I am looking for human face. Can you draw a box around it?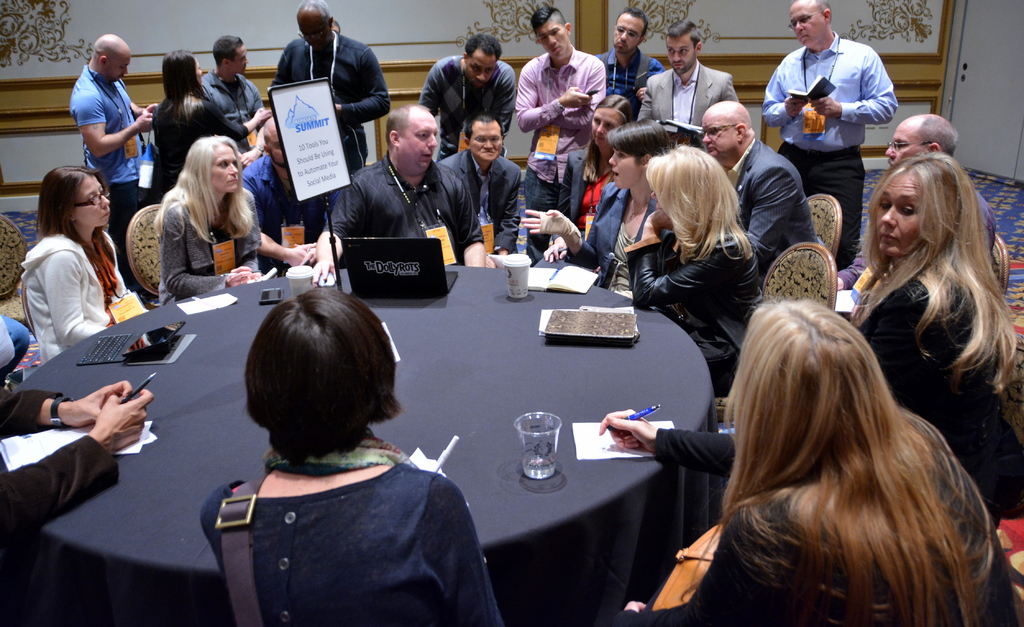
Sure, the bounding box is box(472, 126, 502, 162).
